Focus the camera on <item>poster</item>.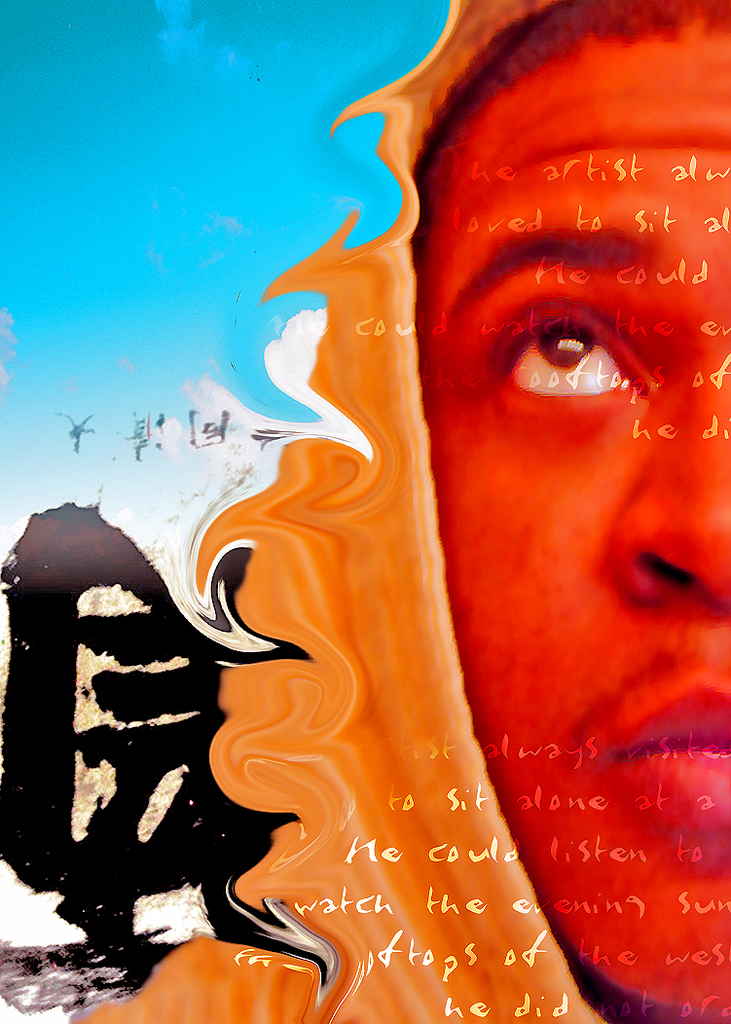
Focus region: {"left": 0, "top": 0, "right": 730, "bottom": 1023}.
